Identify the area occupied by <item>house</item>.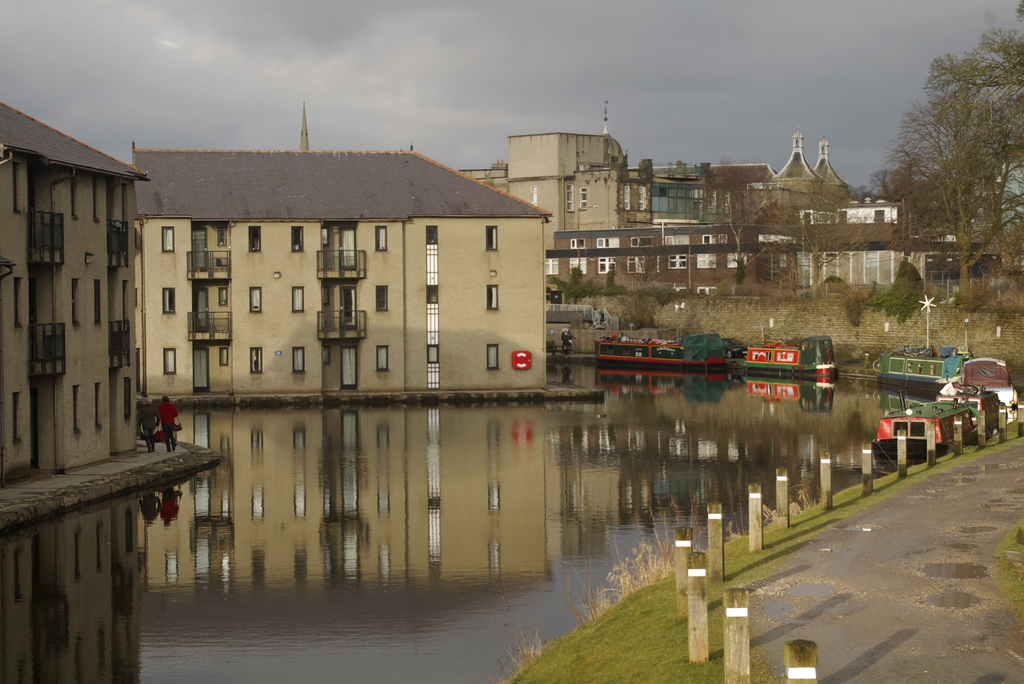
Area: [left=506, top=128, right=635, bottom=228].
